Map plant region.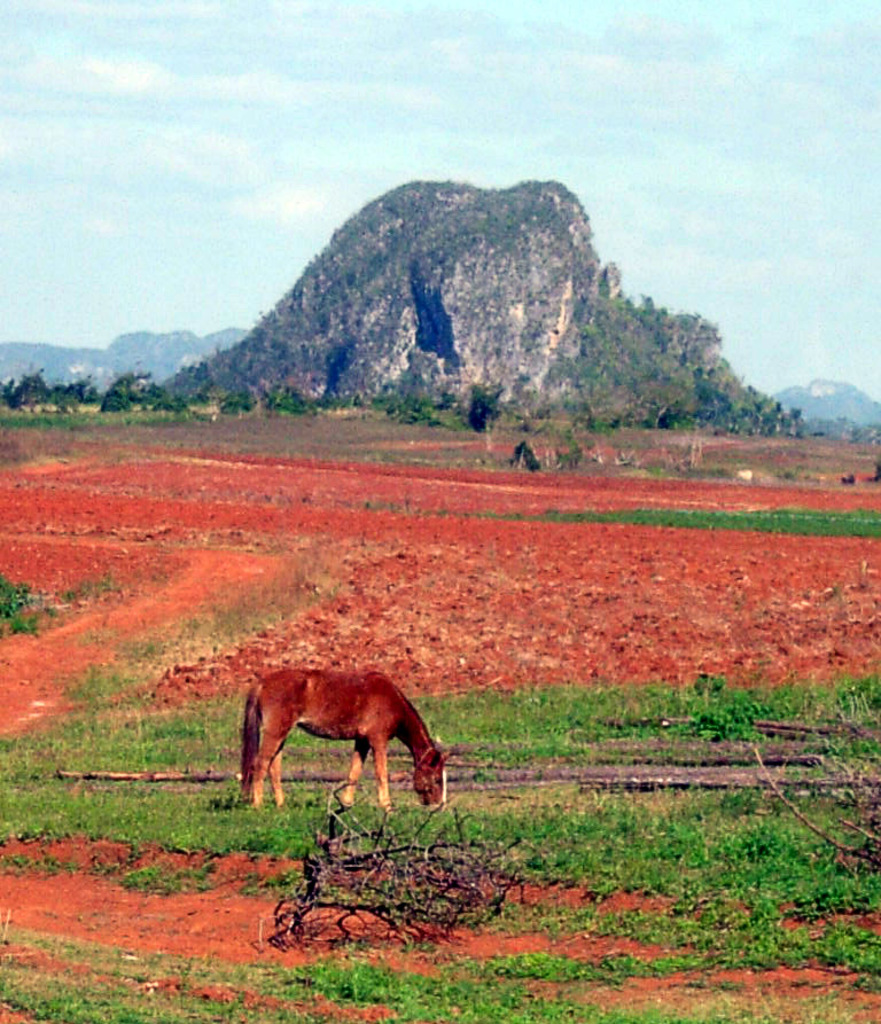
Mapped to box=[0, 571, 118, 635].
